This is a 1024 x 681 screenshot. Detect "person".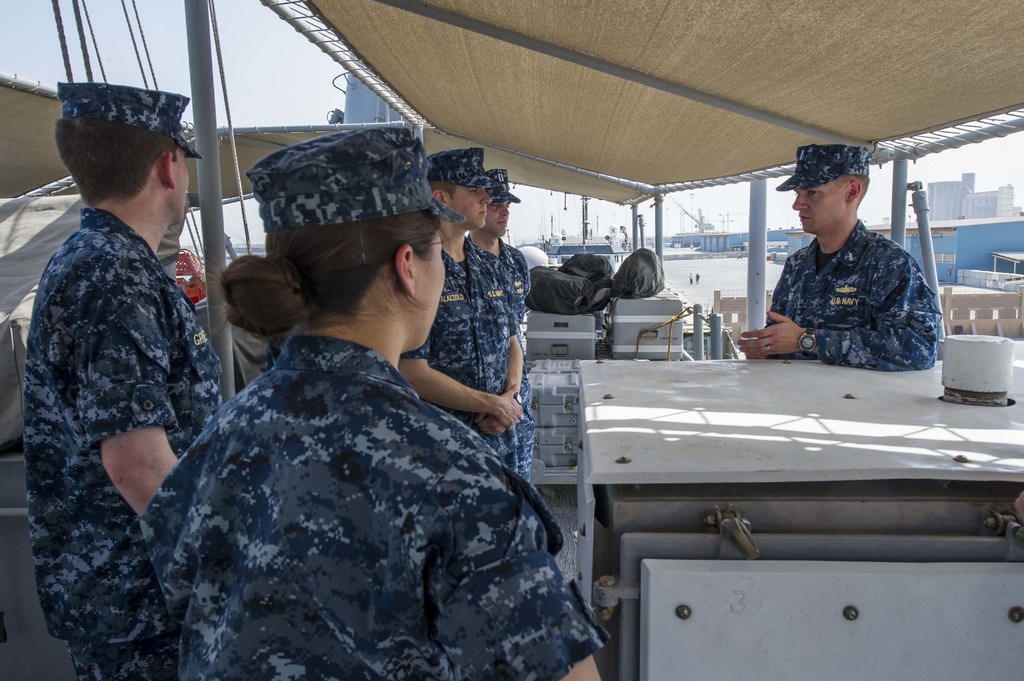
{"left": 135, "top": 125, "right": 610, "bottom": 680}.
